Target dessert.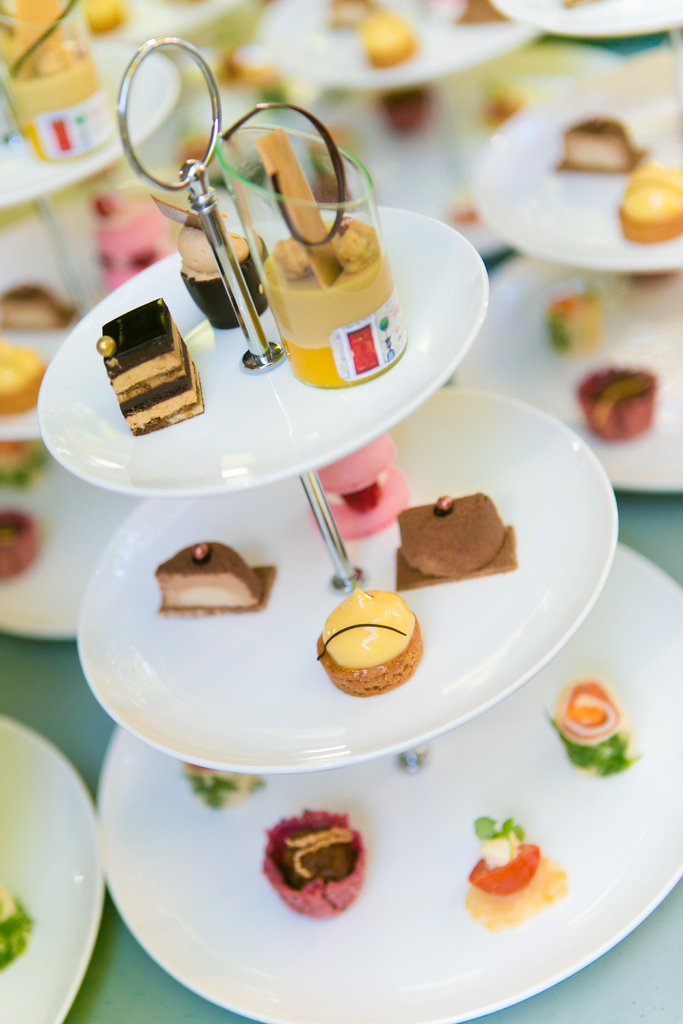
Target region: {"left": 544, "top": 679, "right": 646, "bottom": 784}.
